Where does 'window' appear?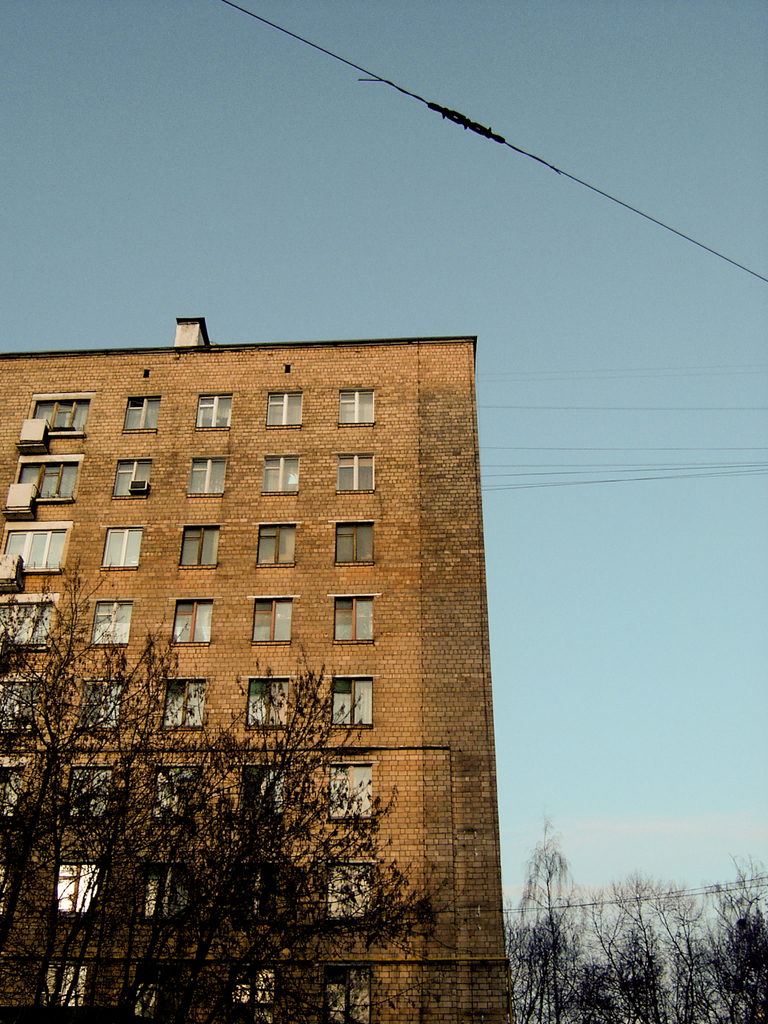
Appears at 233, 871, 282, 924.
